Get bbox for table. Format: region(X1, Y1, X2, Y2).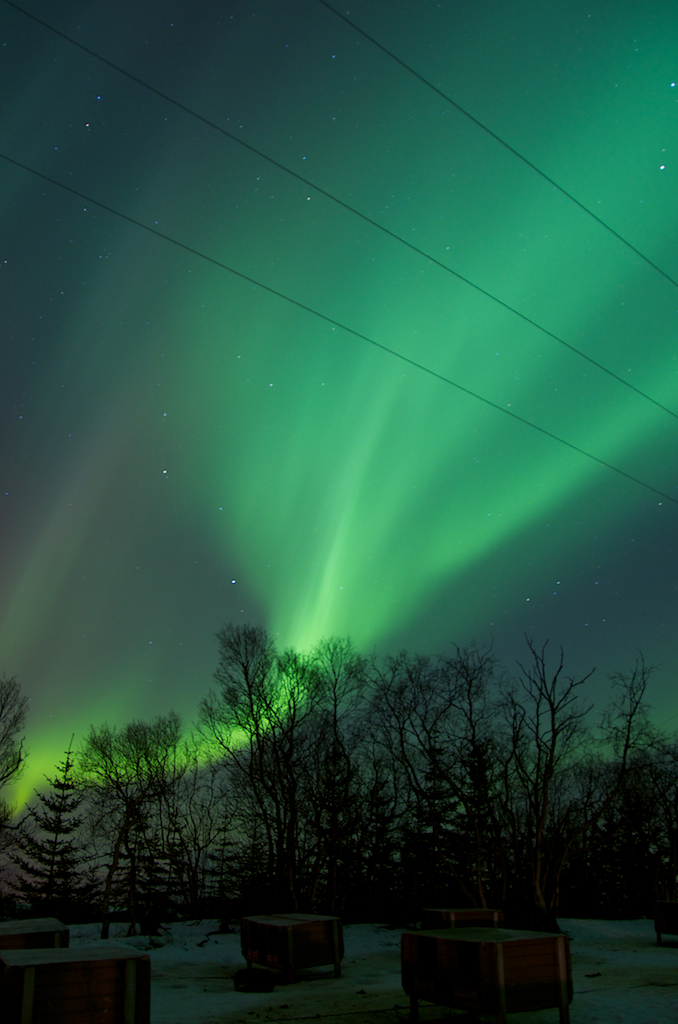
region(381, 920, 588, 1018).
